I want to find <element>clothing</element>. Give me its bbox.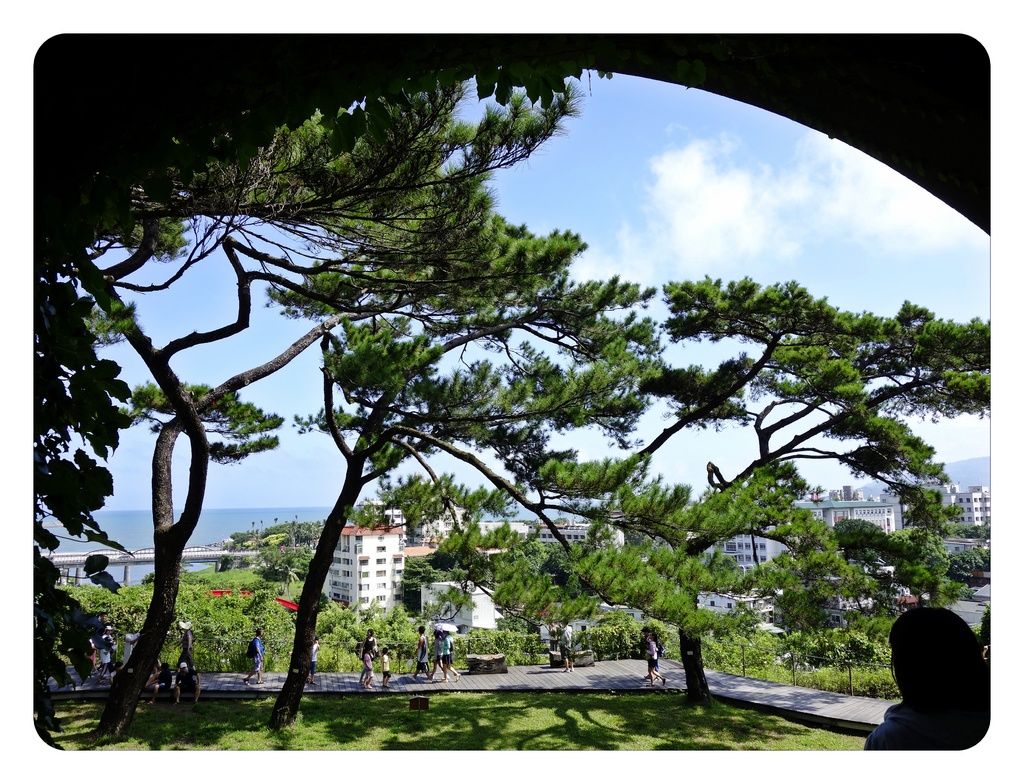
select_region(380, 653, 391, 676).
